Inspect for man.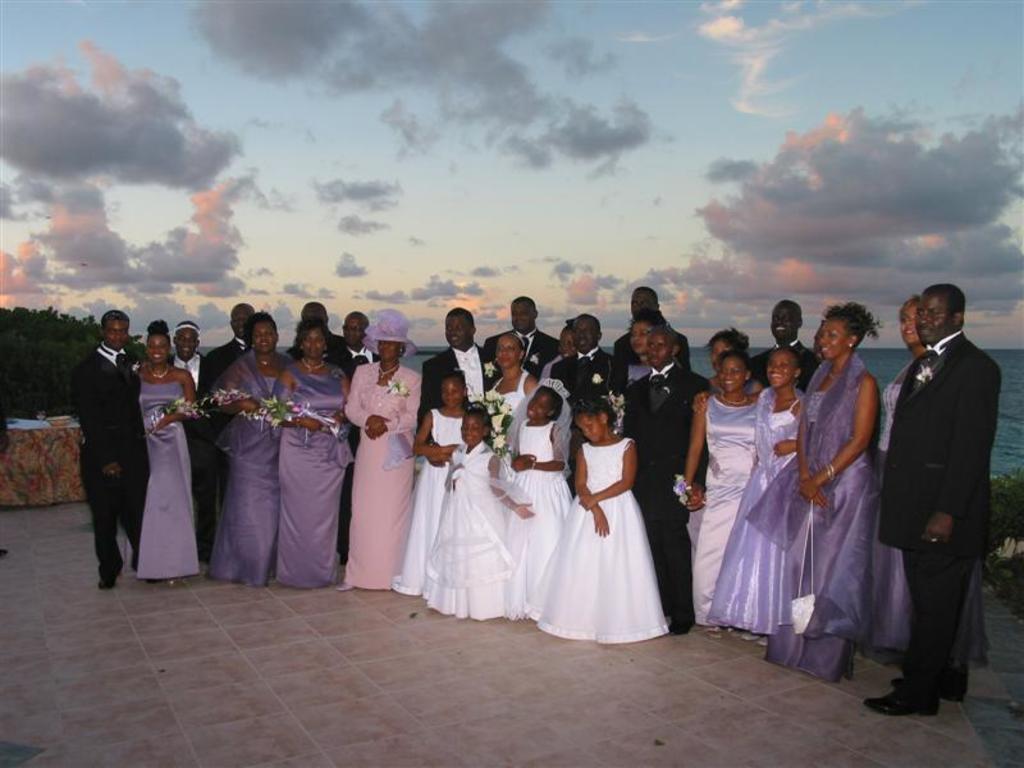
Inspection: Rect(609, 285, 687, 361).
